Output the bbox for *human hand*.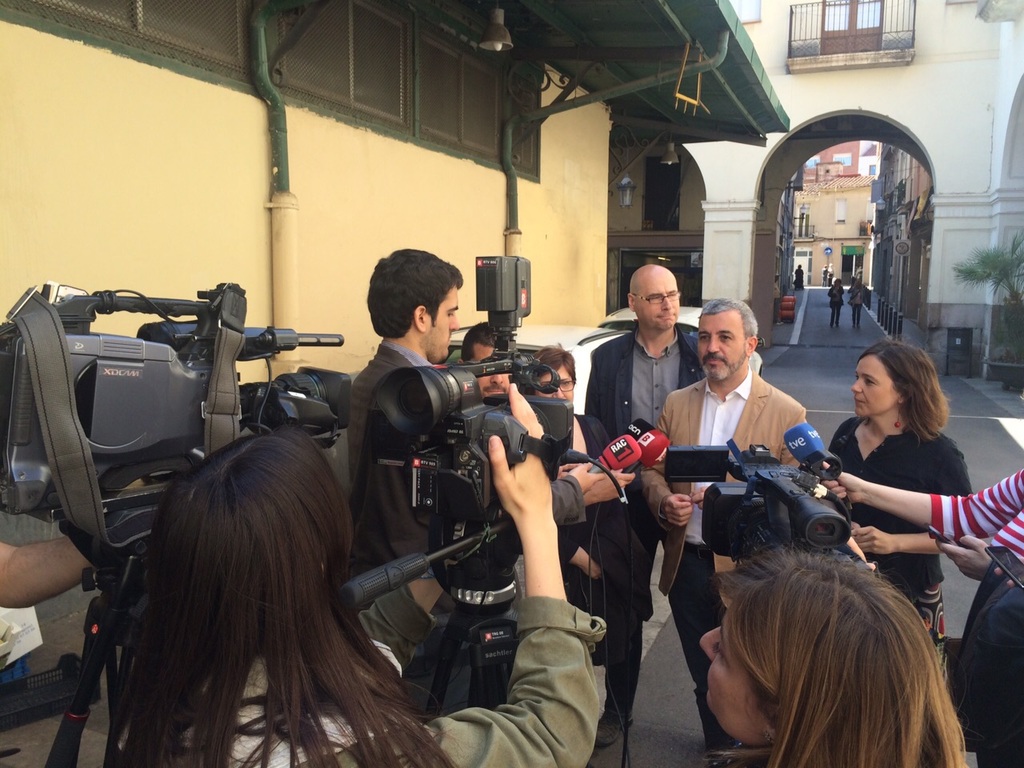
rect(486, 383, 552, 522).
